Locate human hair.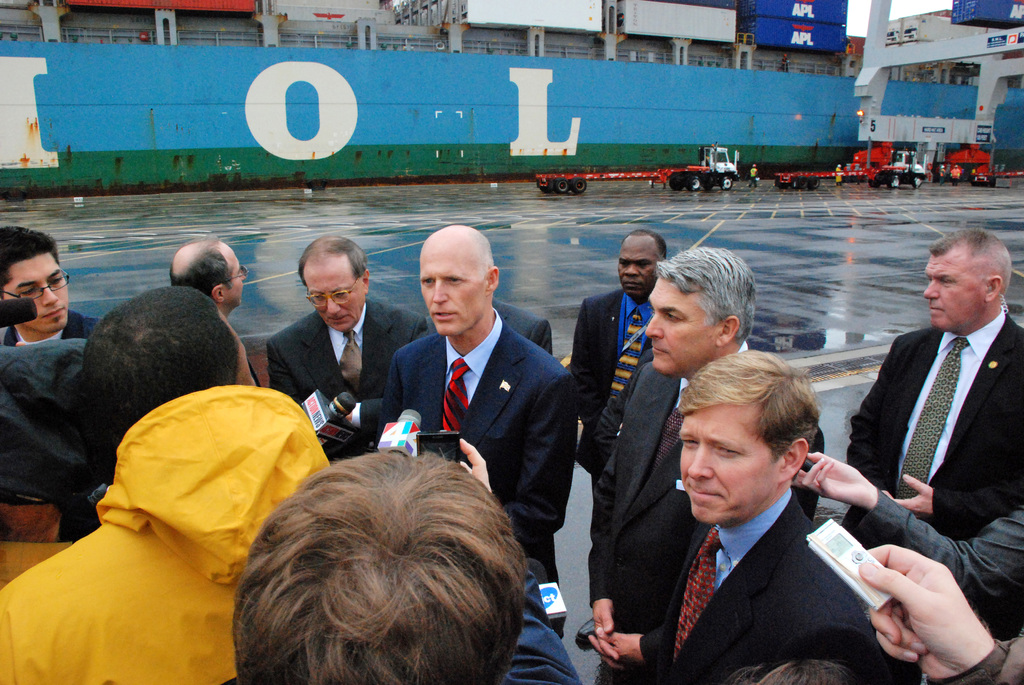
Bounding box: rect(656, 246, 755, 345).
